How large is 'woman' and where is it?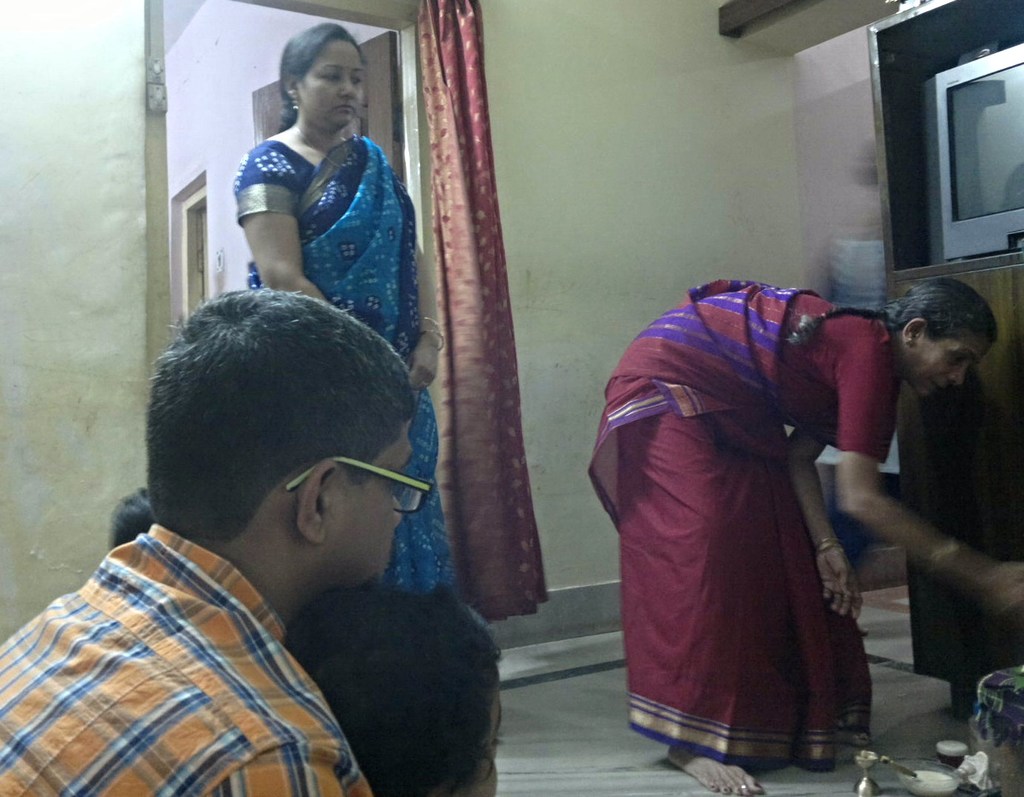
Bounding box: x1=580, y1=271, x2=1023, y2=796.
